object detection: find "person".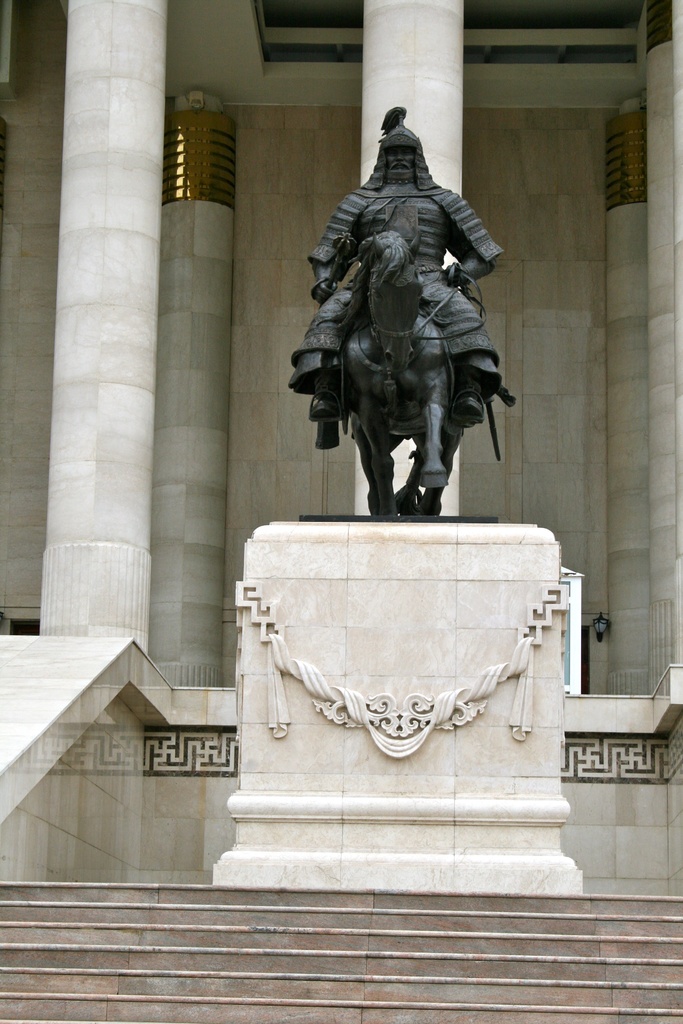
Rect(291, 104, 511, 421).
